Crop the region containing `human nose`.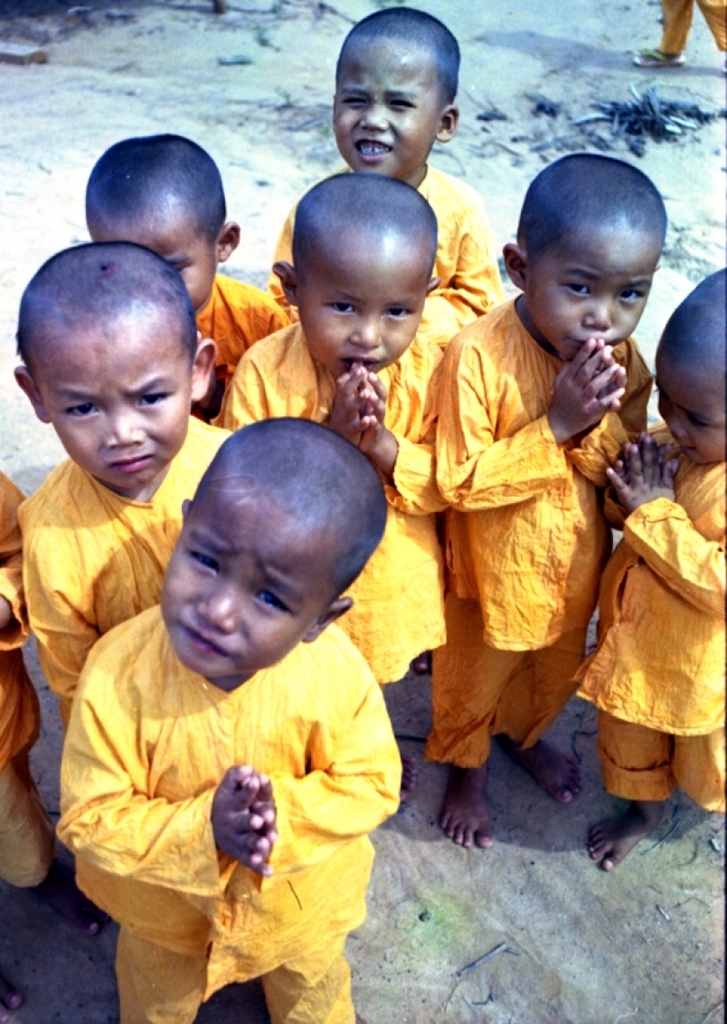
Crop region: <region>348, 312, 379, 346</region>.
